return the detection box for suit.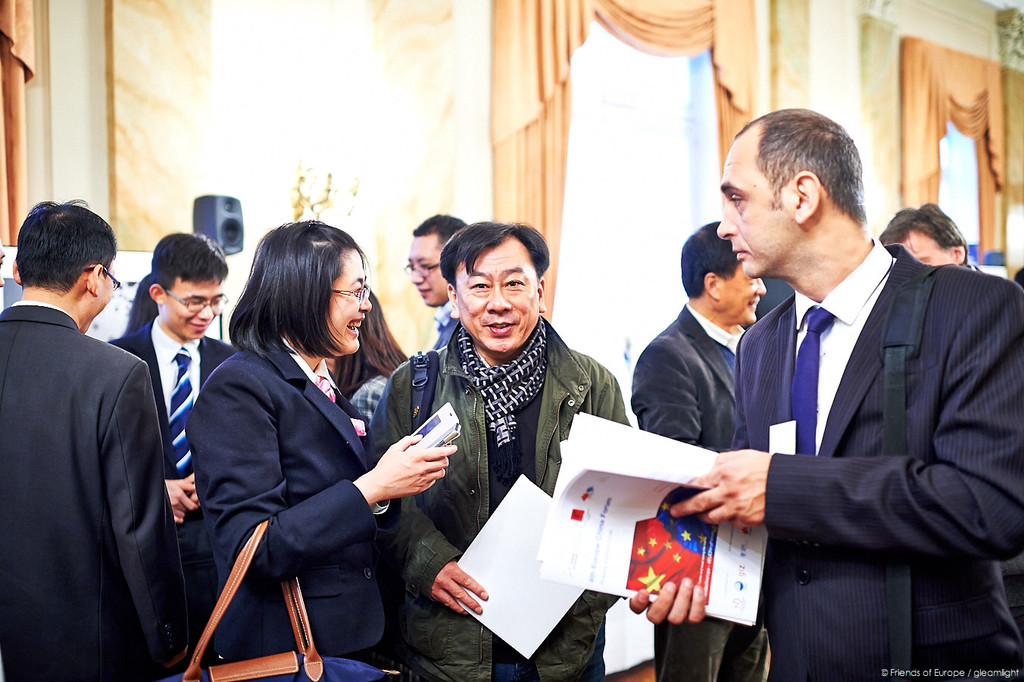
box(105, 314, 241, 662).
